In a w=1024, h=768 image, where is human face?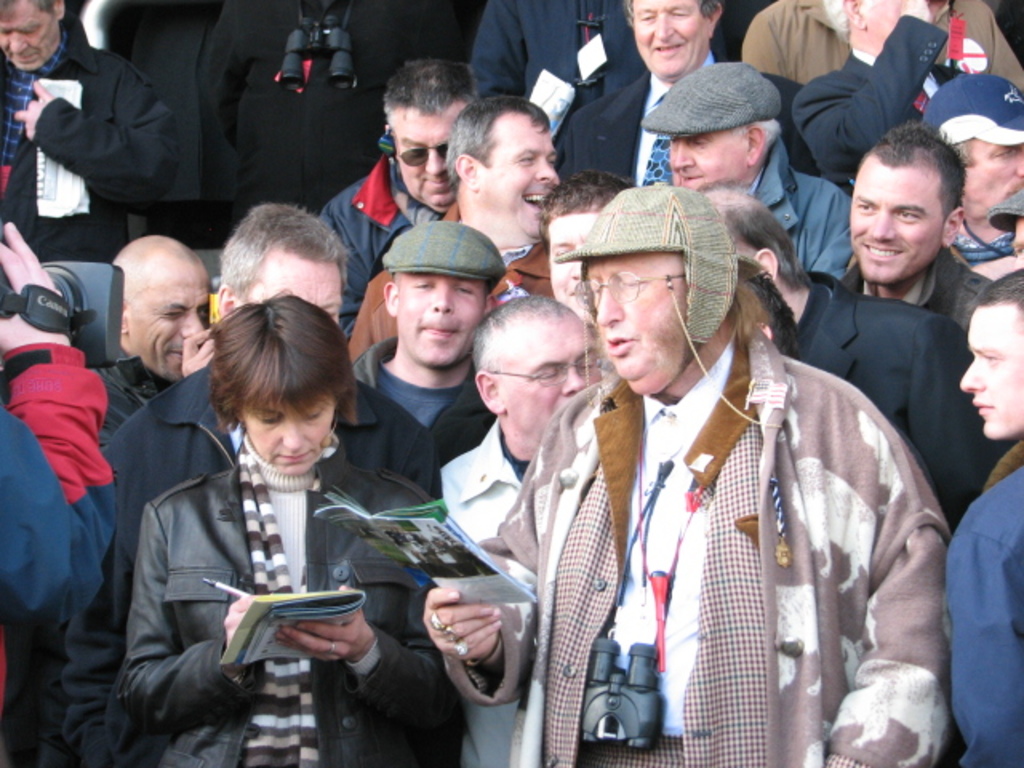
bbox=[387, 277, 485, 376].
